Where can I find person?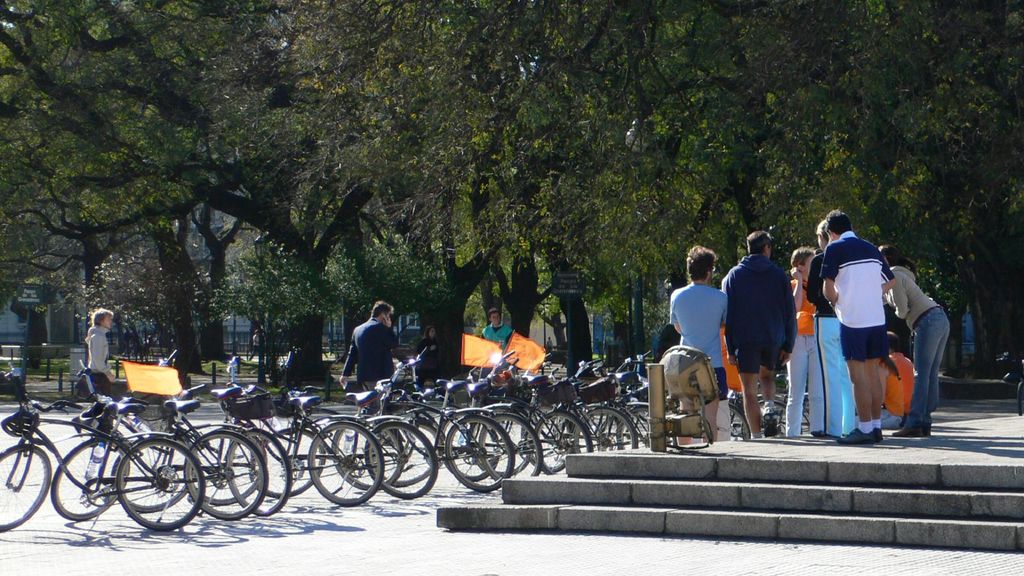
You can find it at locate(545, 335, 551, 357).
